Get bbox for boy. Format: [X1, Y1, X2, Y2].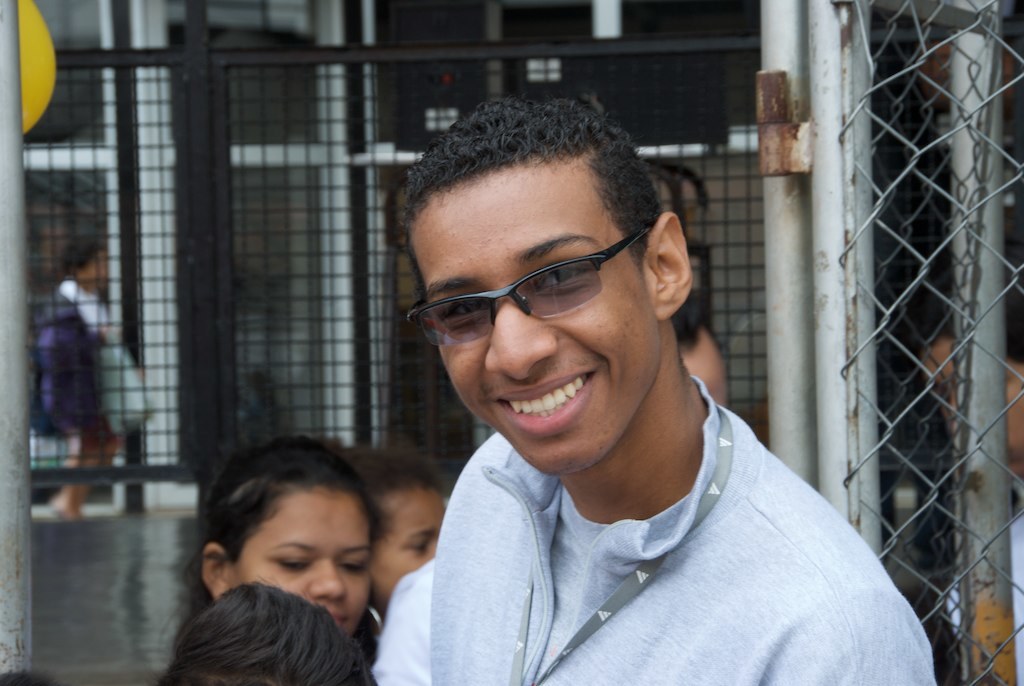
[321, 440, 445, 615].
